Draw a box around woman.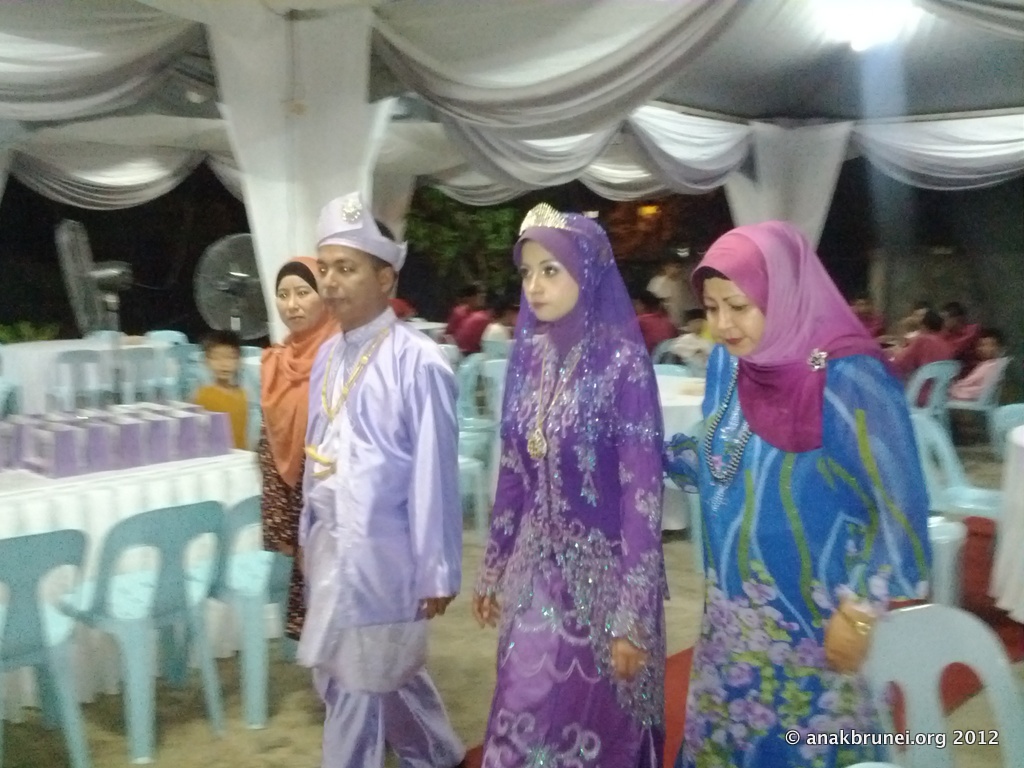
(x1=249, y1=249, x2=342, y2=644).
